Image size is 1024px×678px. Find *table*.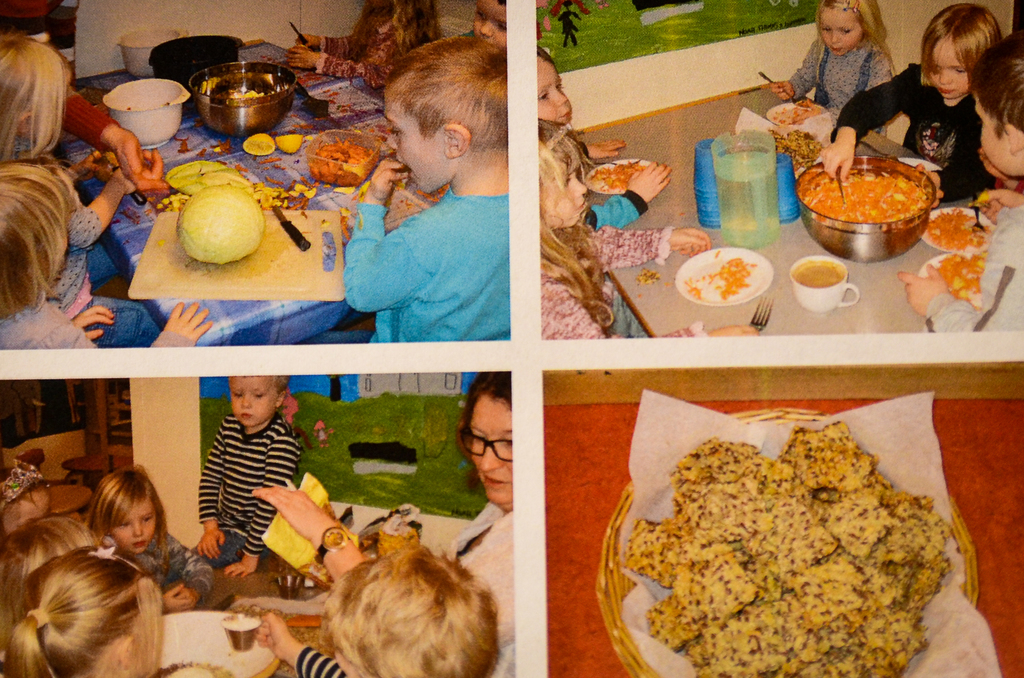
{"x1": 616, "y1": 92, "x2": 896, "y2": 339}.
